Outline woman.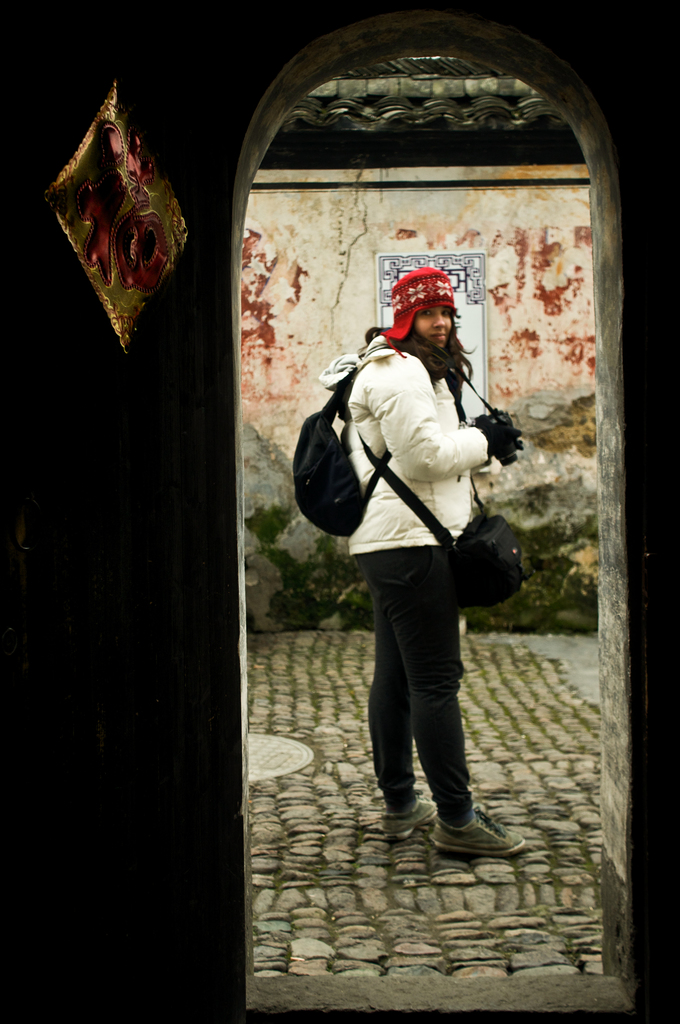
Outline: [x1=300, y1=248, x2=542, y2=897].
